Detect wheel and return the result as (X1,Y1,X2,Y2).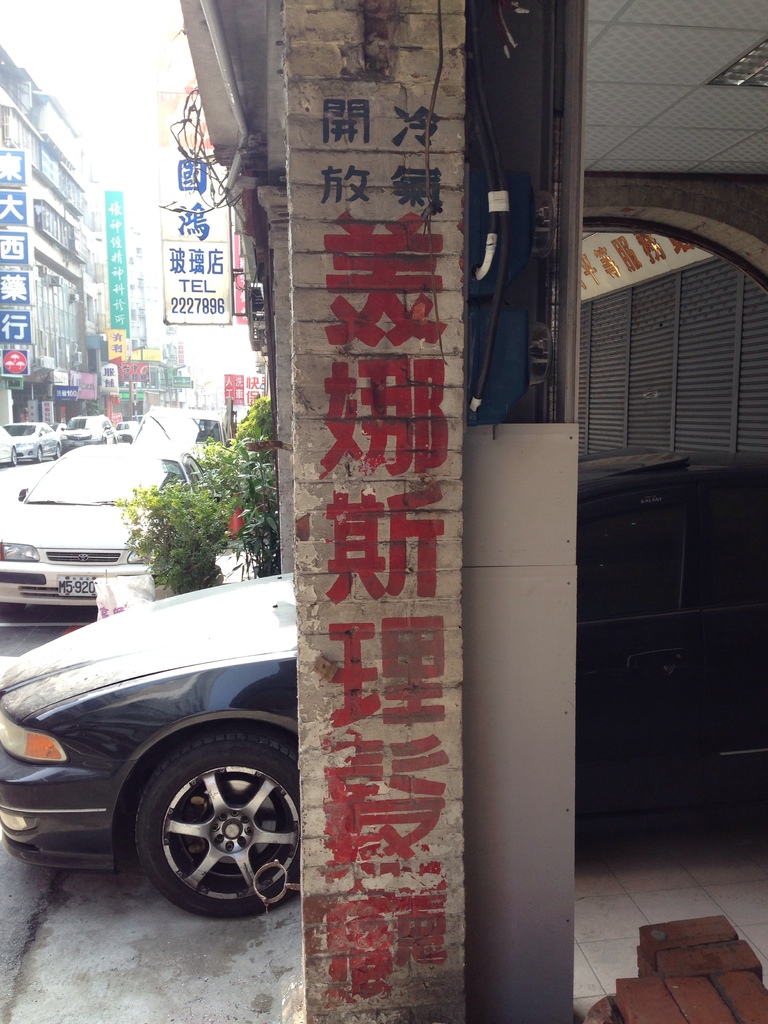
(109,730,275,916).
